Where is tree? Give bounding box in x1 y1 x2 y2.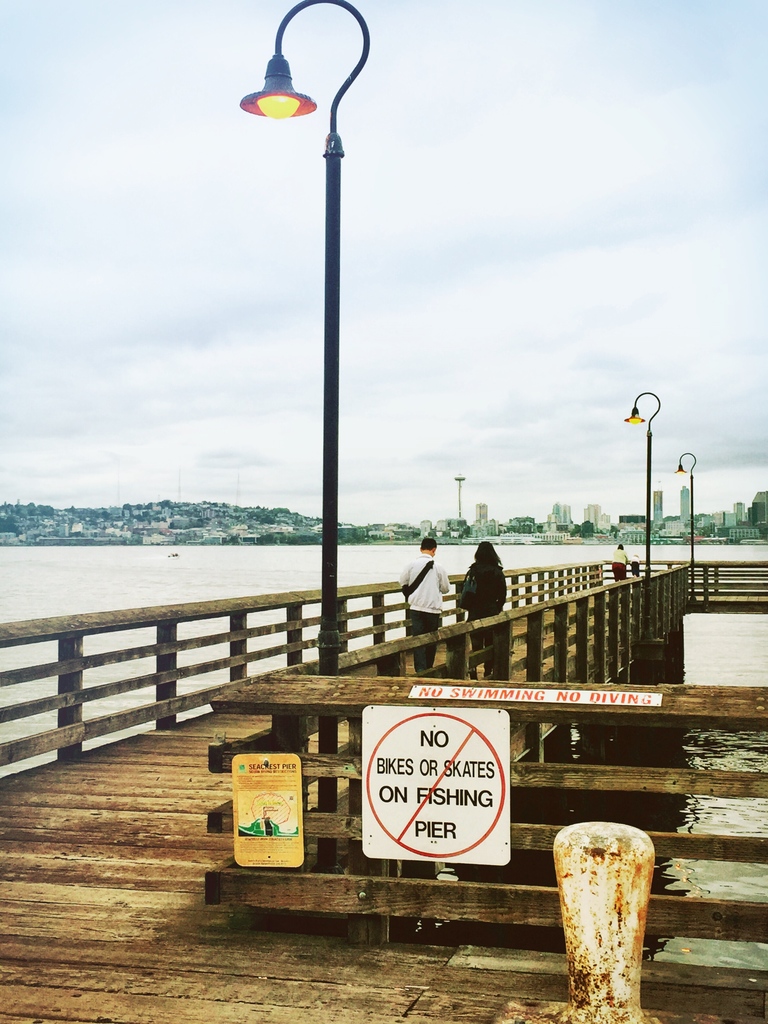
0 505 71 536.
